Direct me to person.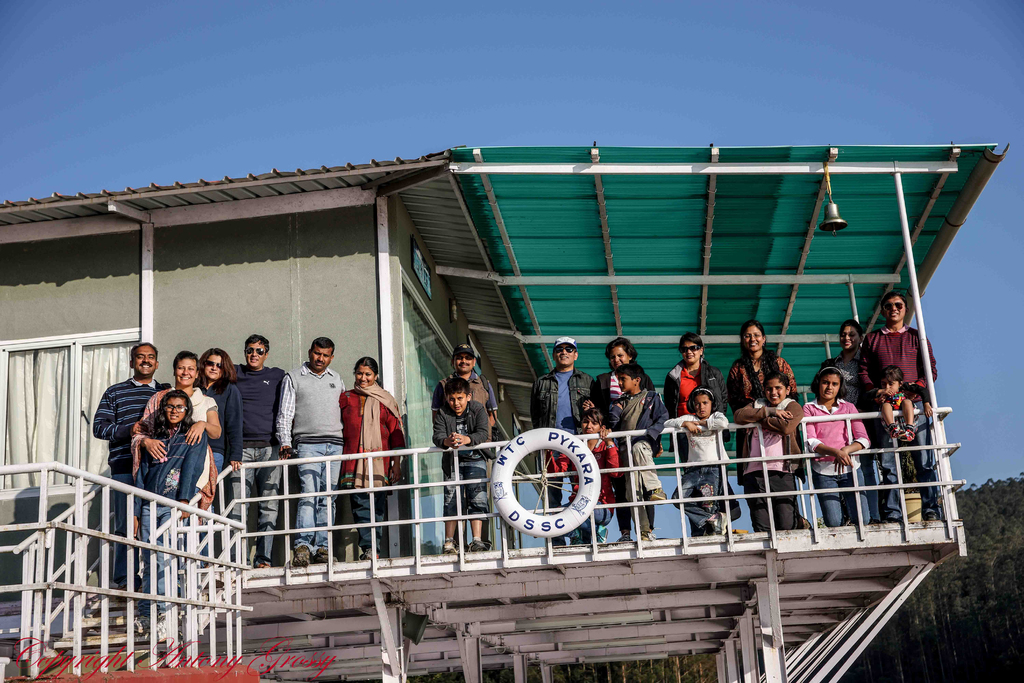
Direction: l=93, t=342, r=166, b=588.
